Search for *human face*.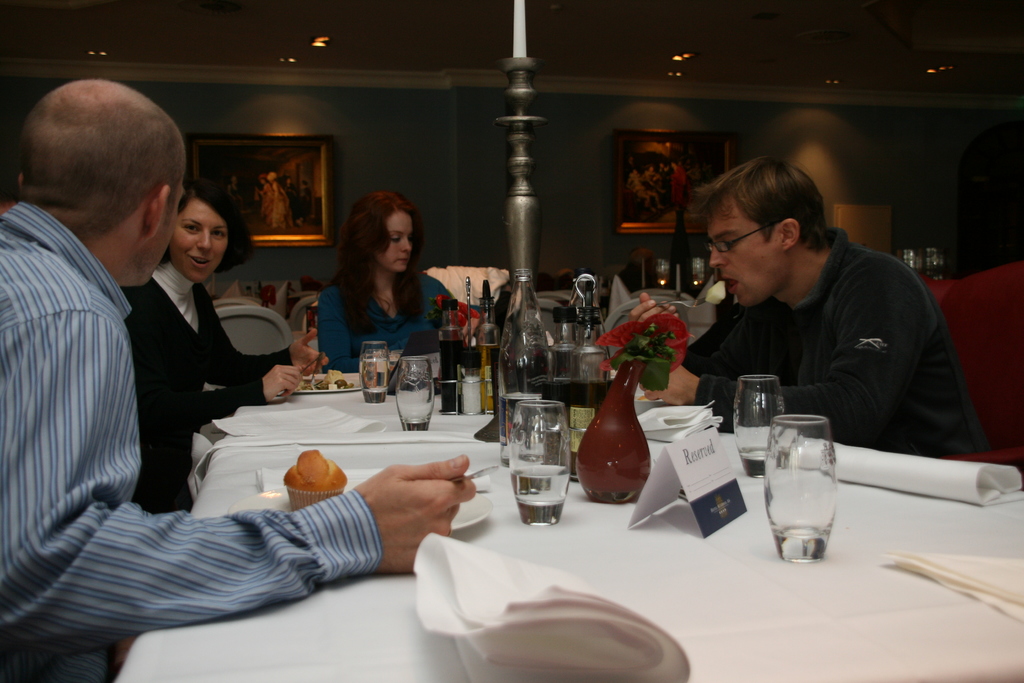
Found at [left=173, top=199, right=228, bottom=281].
